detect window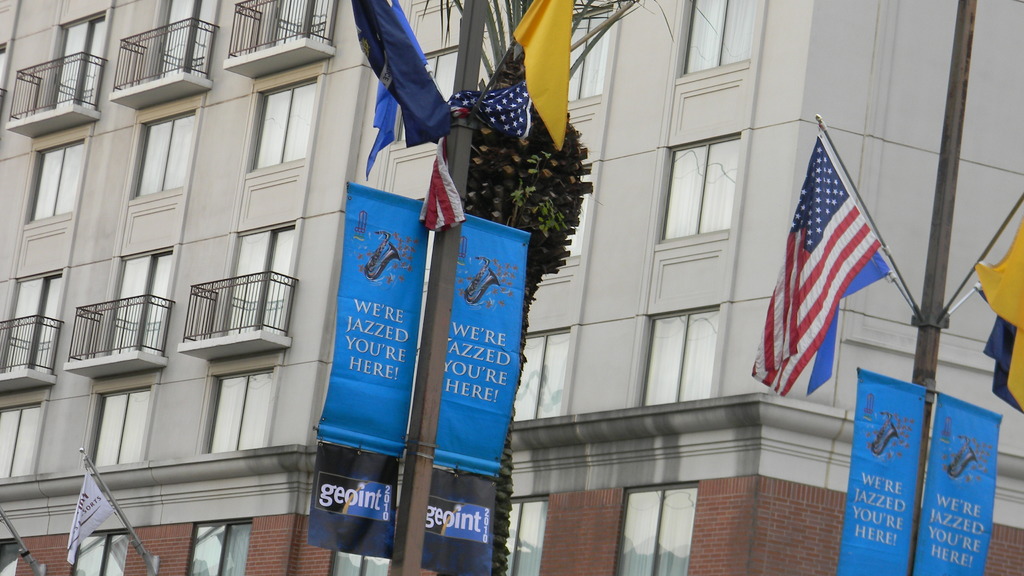
656, 134, 740, 240
